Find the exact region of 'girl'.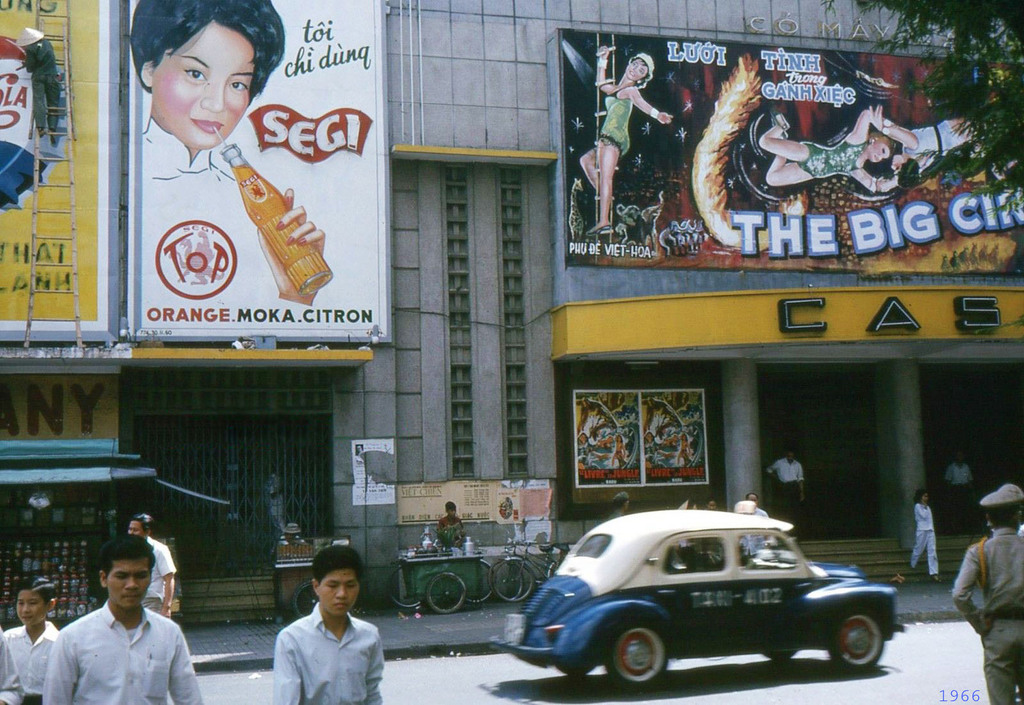
Exact region: crop(909, 491, 941, 582).
